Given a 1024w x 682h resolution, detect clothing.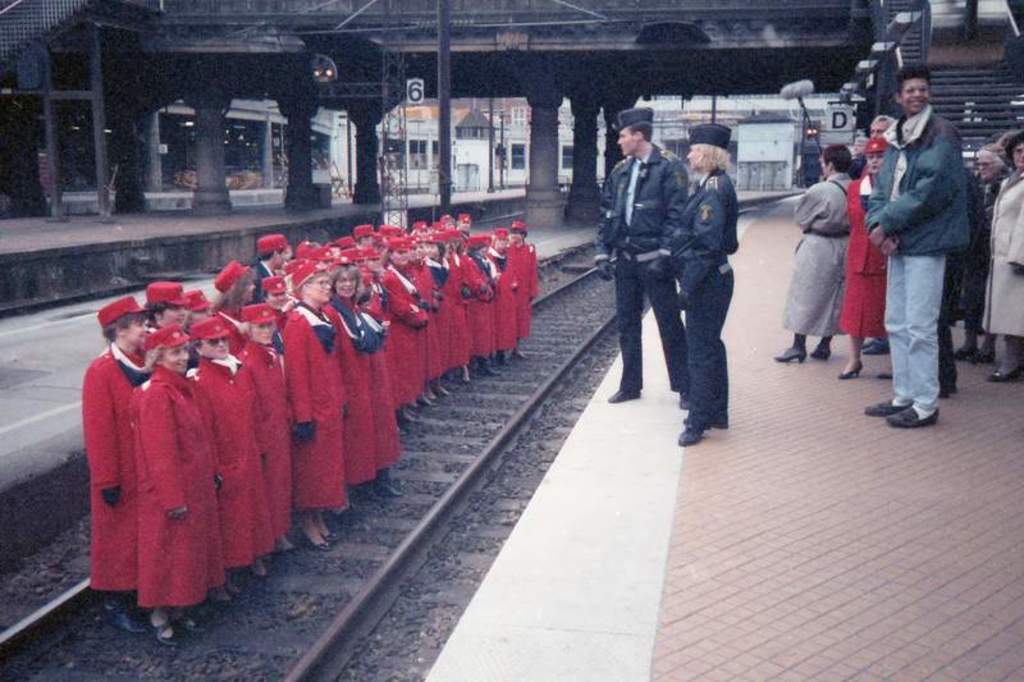
<bbox>339, 296, 374, 485</bbox>.
